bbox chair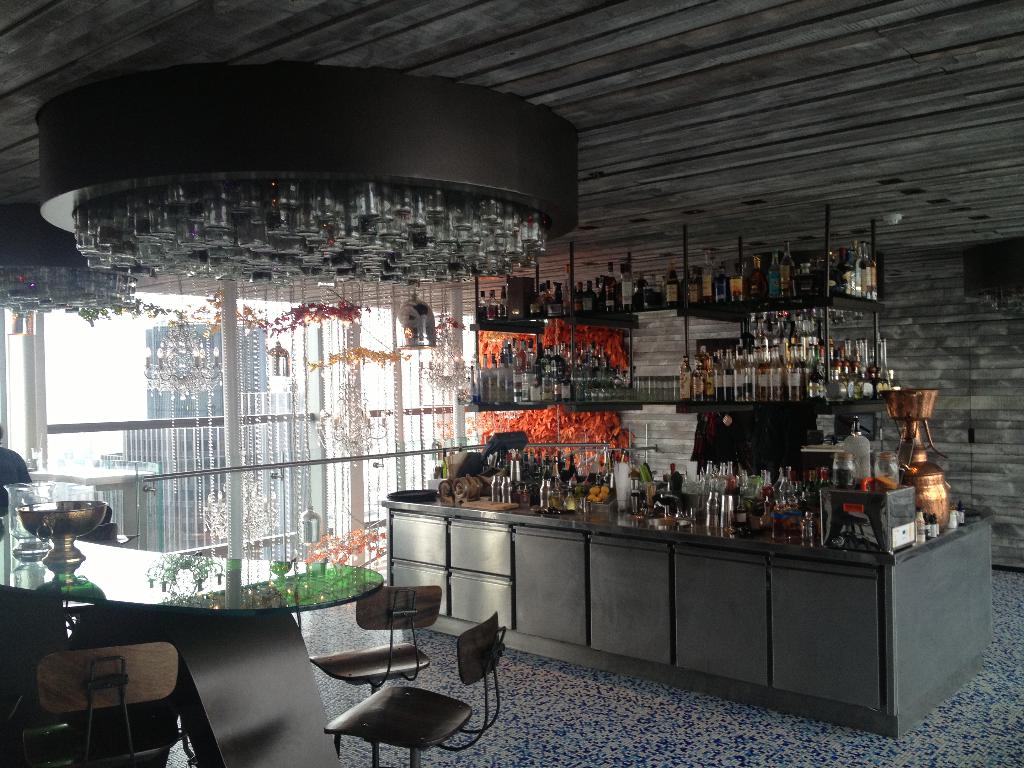
326, 611, 509, 767
